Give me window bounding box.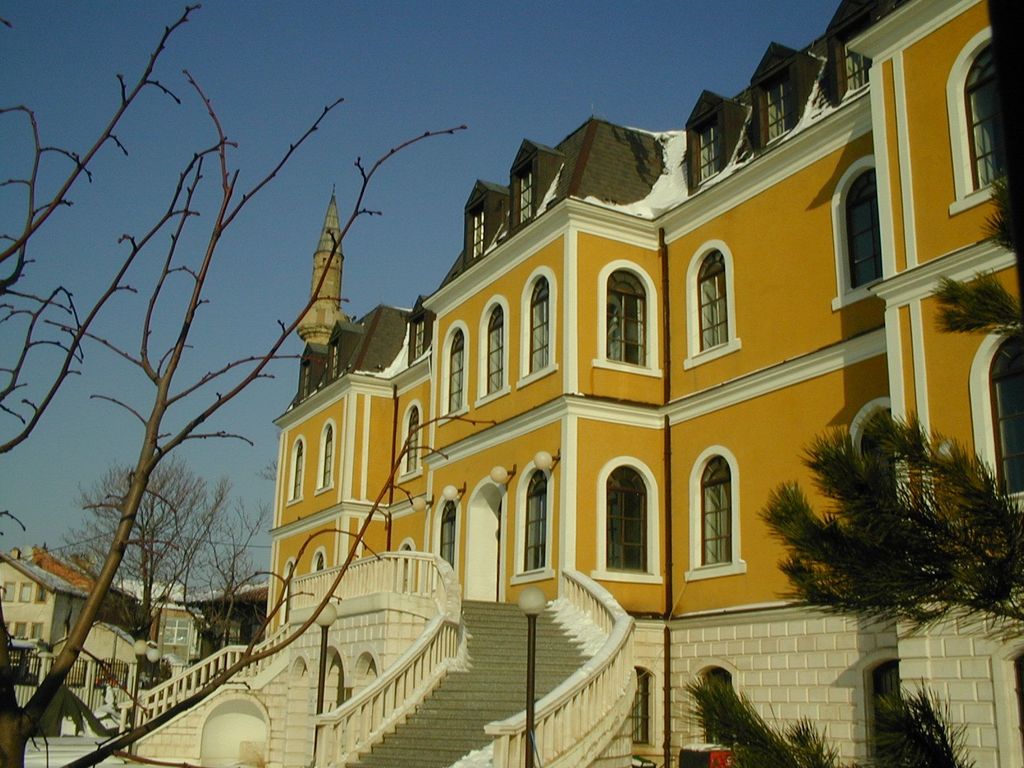
Rect(282, 557, 297, 577).
